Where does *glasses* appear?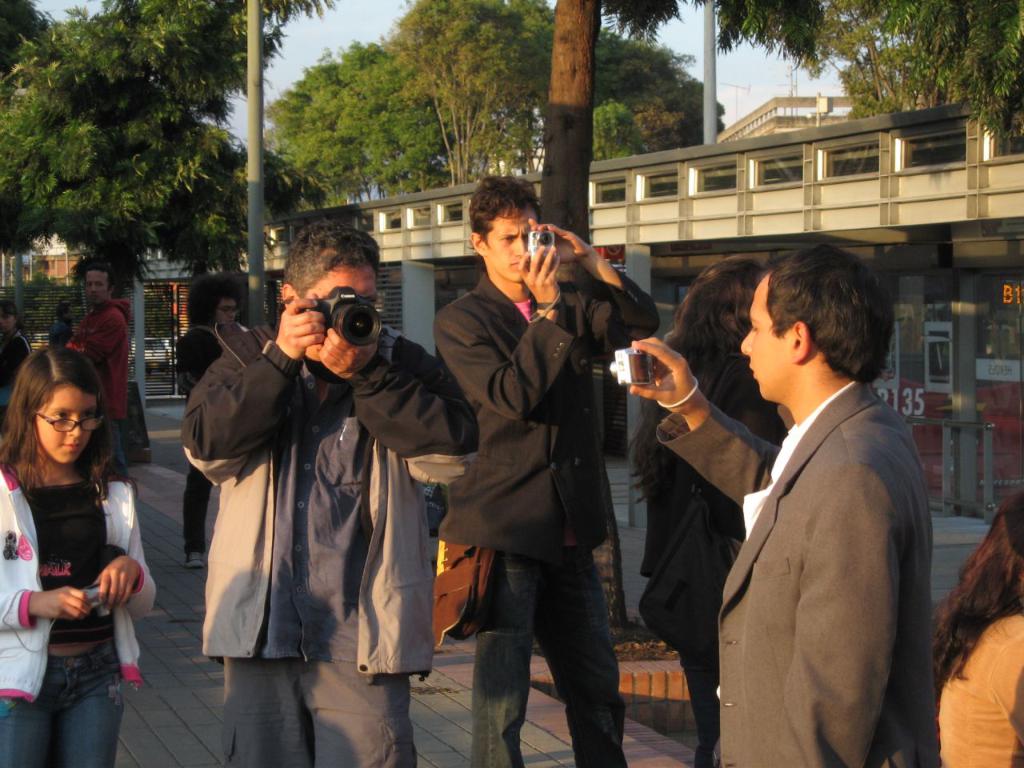
Appears at region(216, 306, 236, 314).
